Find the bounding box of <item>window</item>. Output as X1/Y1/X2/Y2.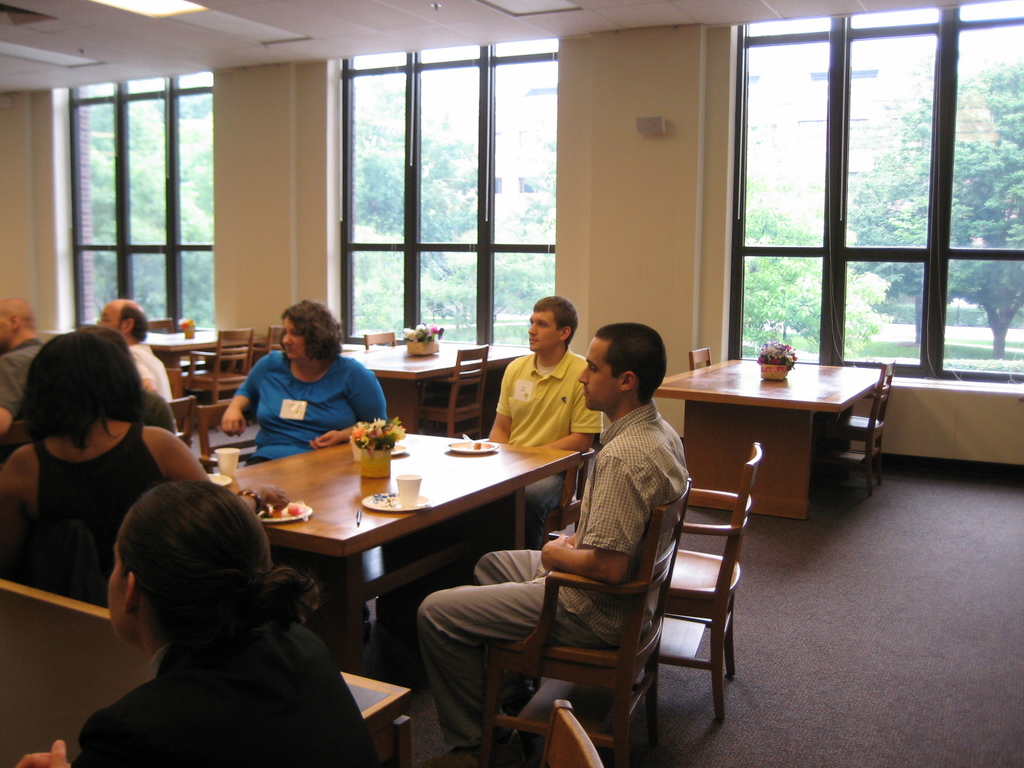
338/45/562/346.
